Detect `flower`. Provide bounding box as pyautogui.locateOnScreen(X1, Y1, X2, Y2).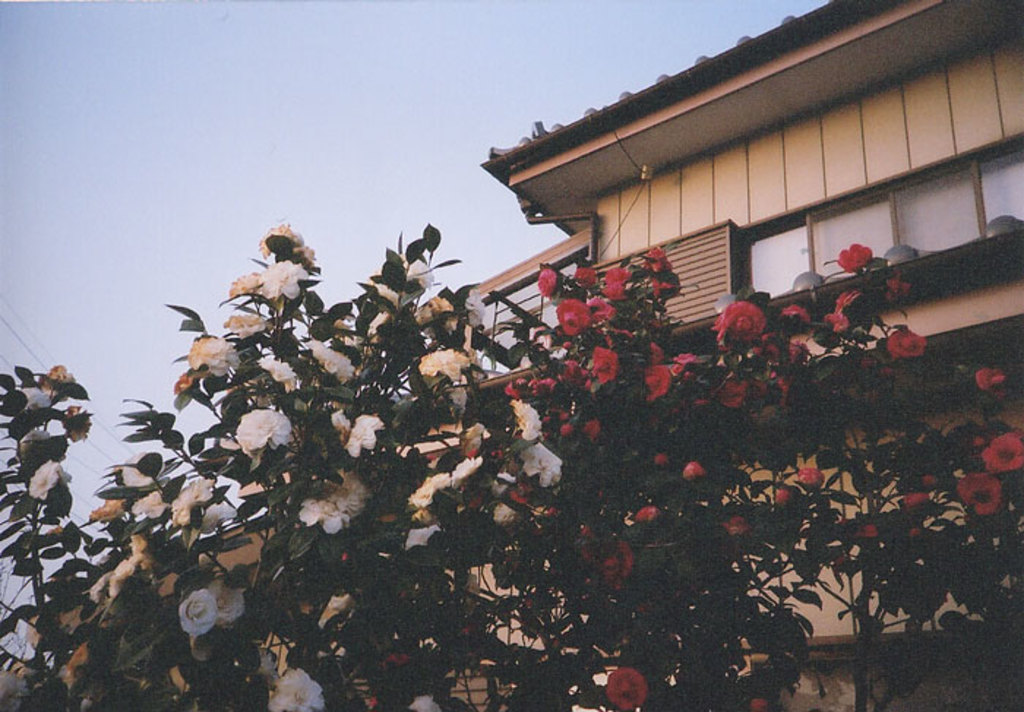
pyautogui.locateOnScreen(748, 694, 771, 711).
